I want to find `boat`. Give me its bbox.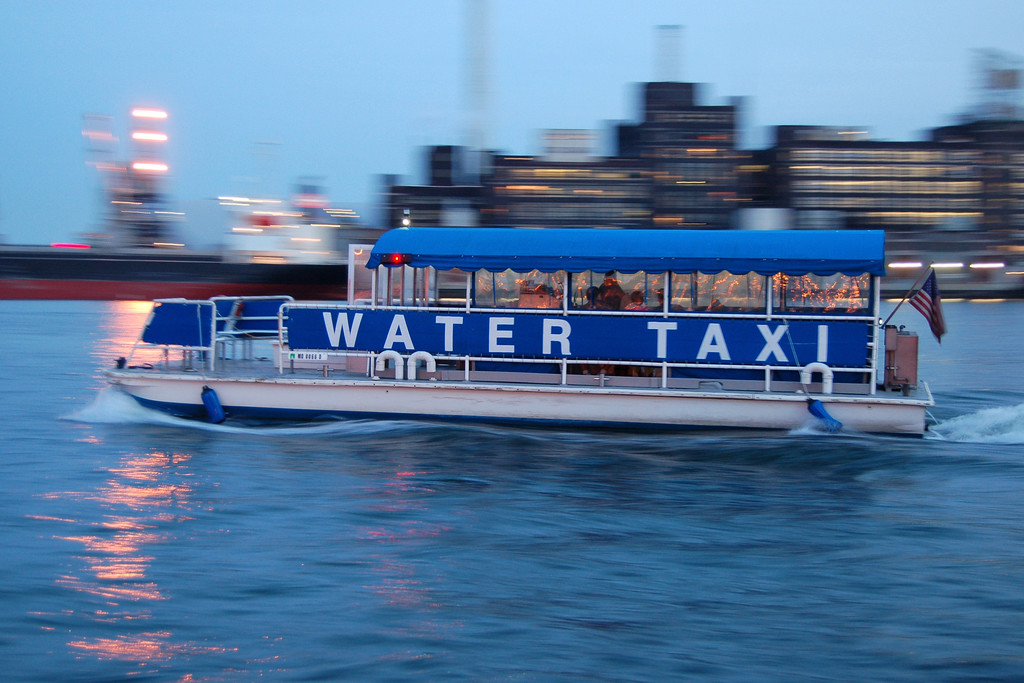
<region>118, 203, 937, 439</region>.
